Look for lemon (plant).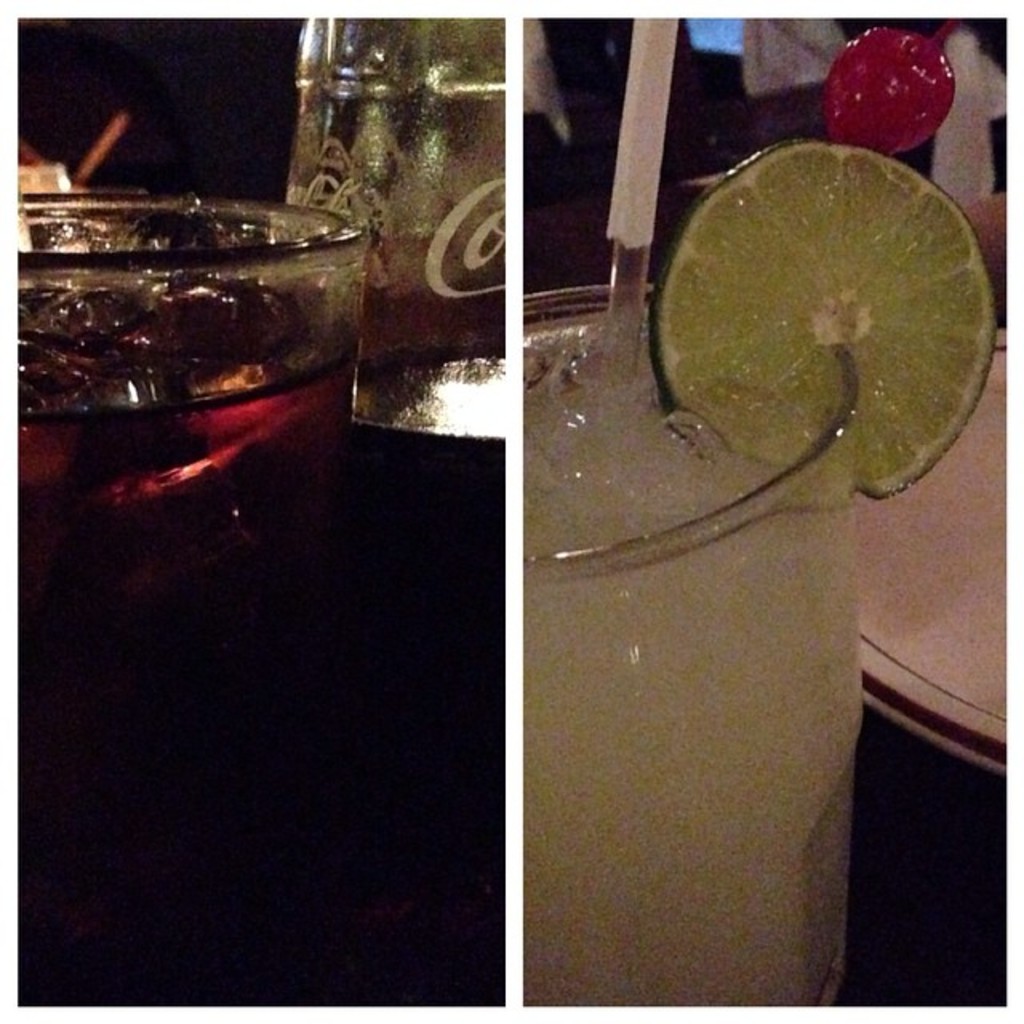
Found: bbox=[650, 136, 995, 499].
